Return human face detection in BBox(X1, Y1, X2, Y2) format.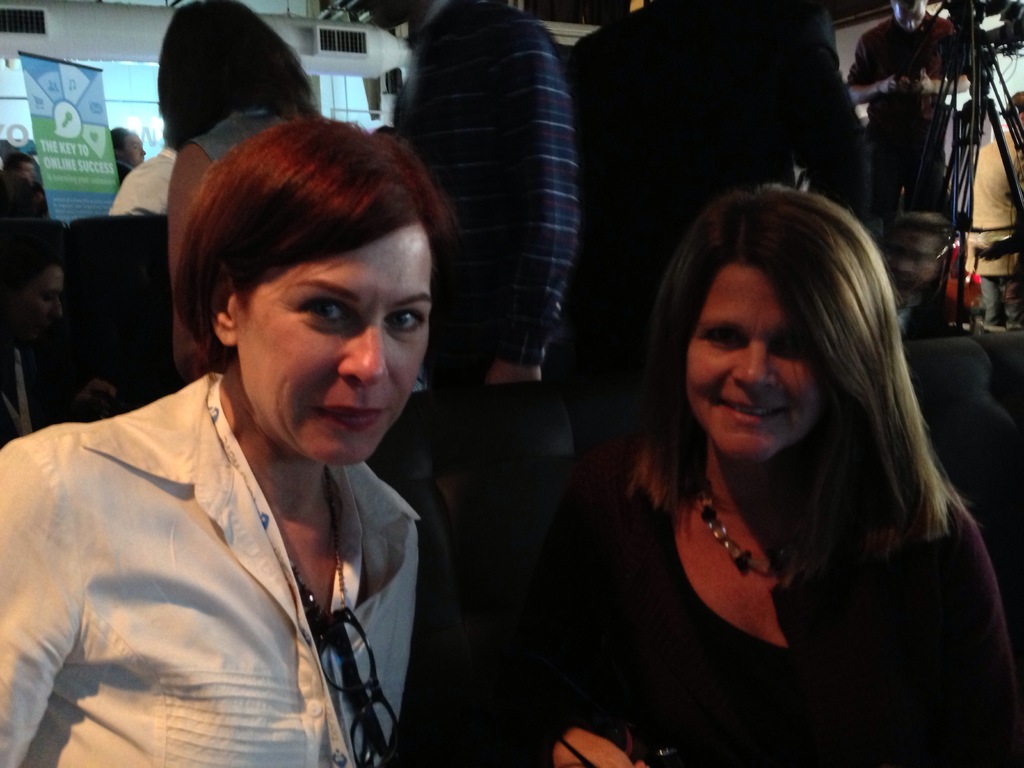
BBox(14, 161, 36, 183).
